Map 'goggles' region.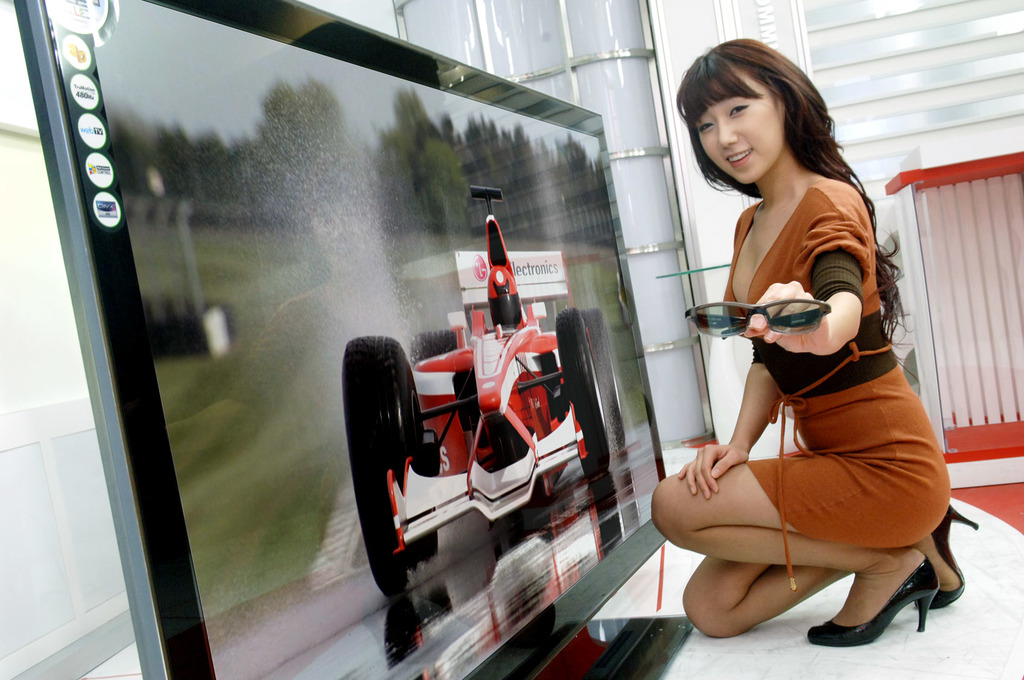
Mapped to bbox(684, 295, 829, 340).
